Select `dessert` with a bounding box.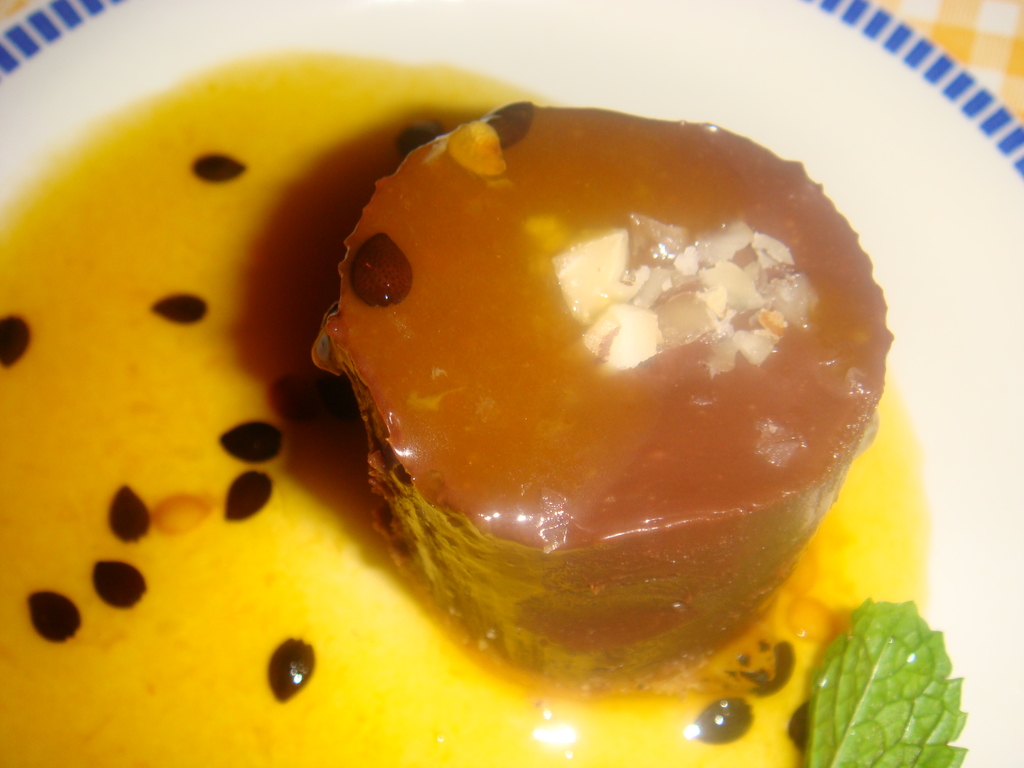
[x1=319, y1=67, x2=909, y2=708].
